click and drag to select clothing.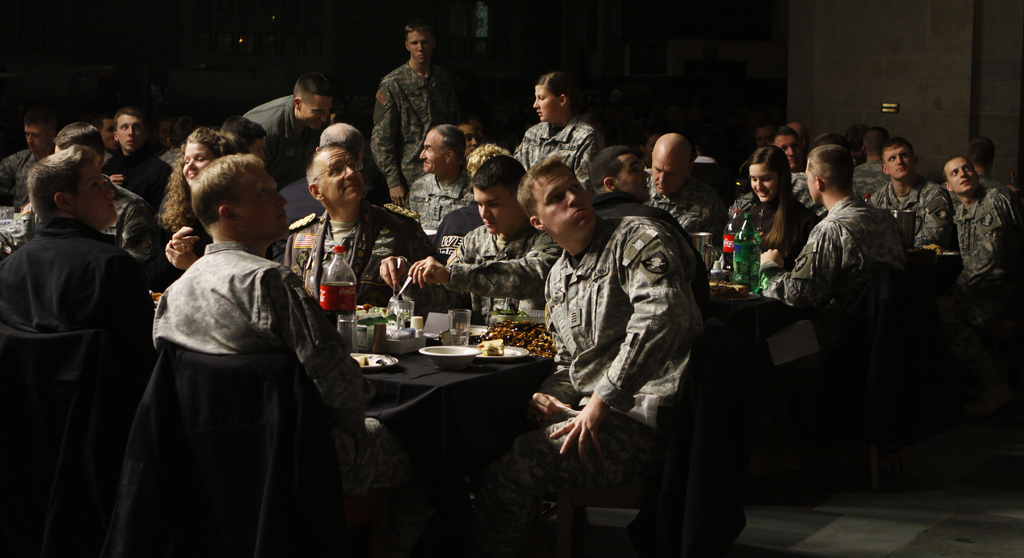
Selection: [left=772, top=195, right=908, bottom=322].
